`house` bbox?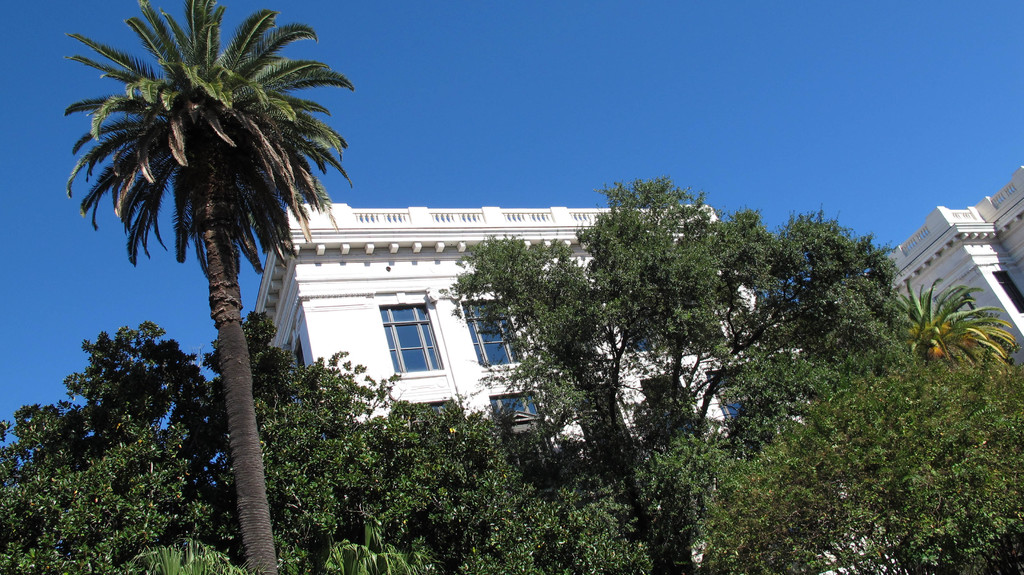
893, 174, 1023, 469
